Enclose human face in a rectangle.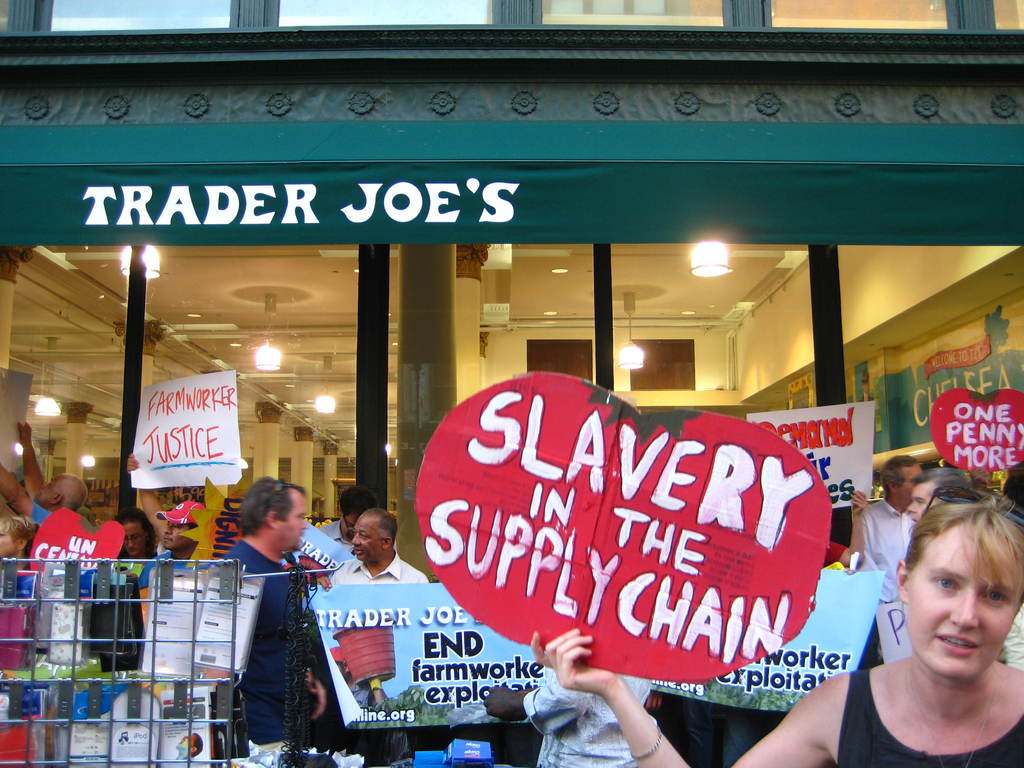
906:520:1023:681.
